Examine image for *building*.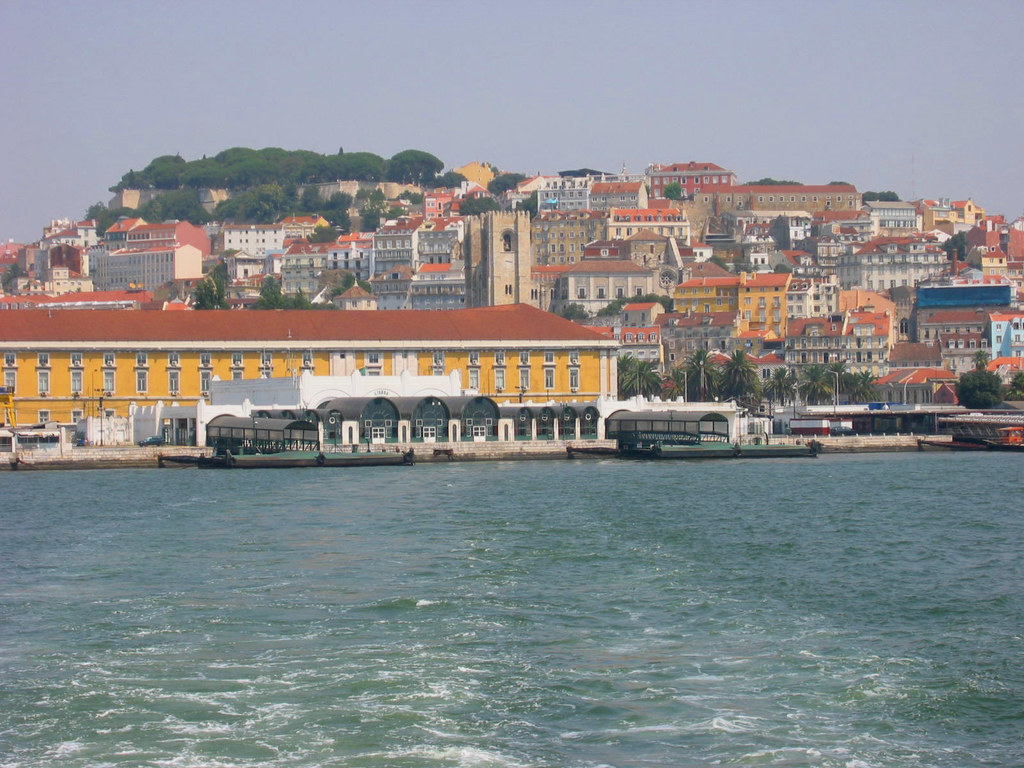
Examination result: l=0, t=163, r=1021, b=441.
